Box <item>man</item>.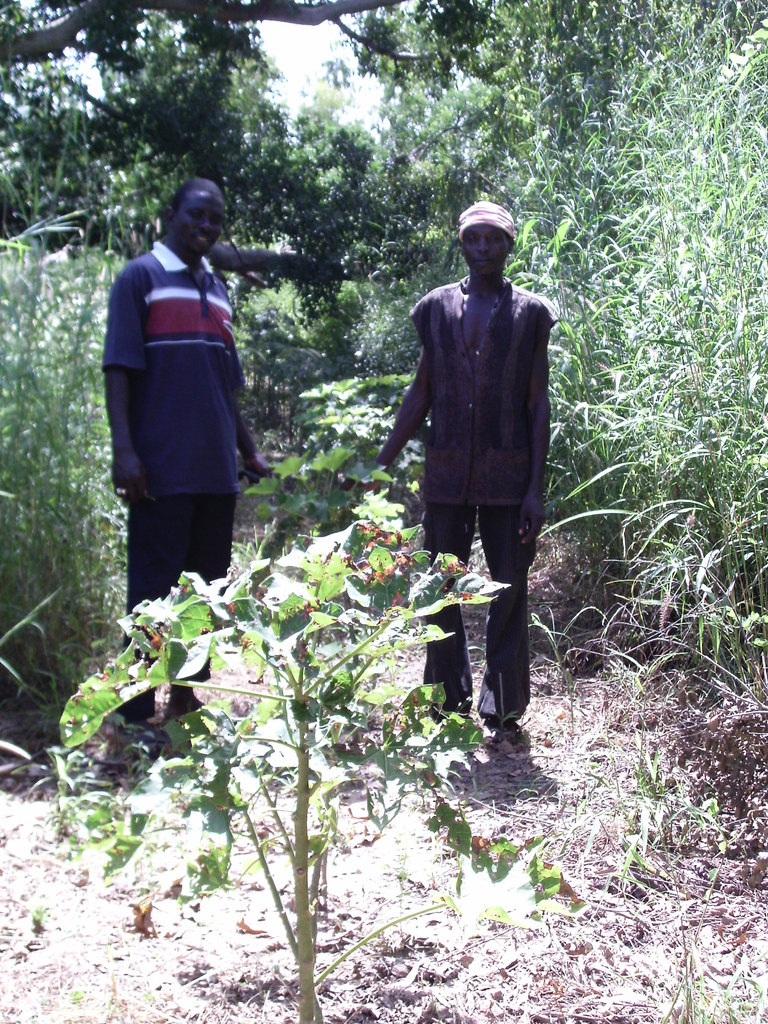
bbox=(339, 198, 561, 758).
